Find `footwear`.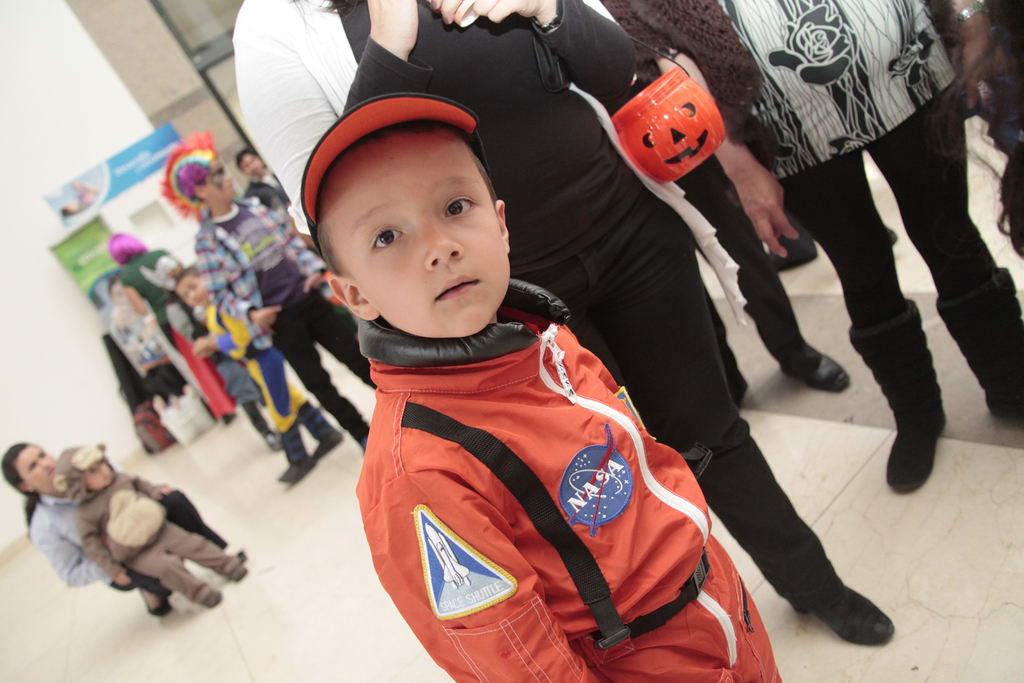
locate(314, 422, 340, 461).
